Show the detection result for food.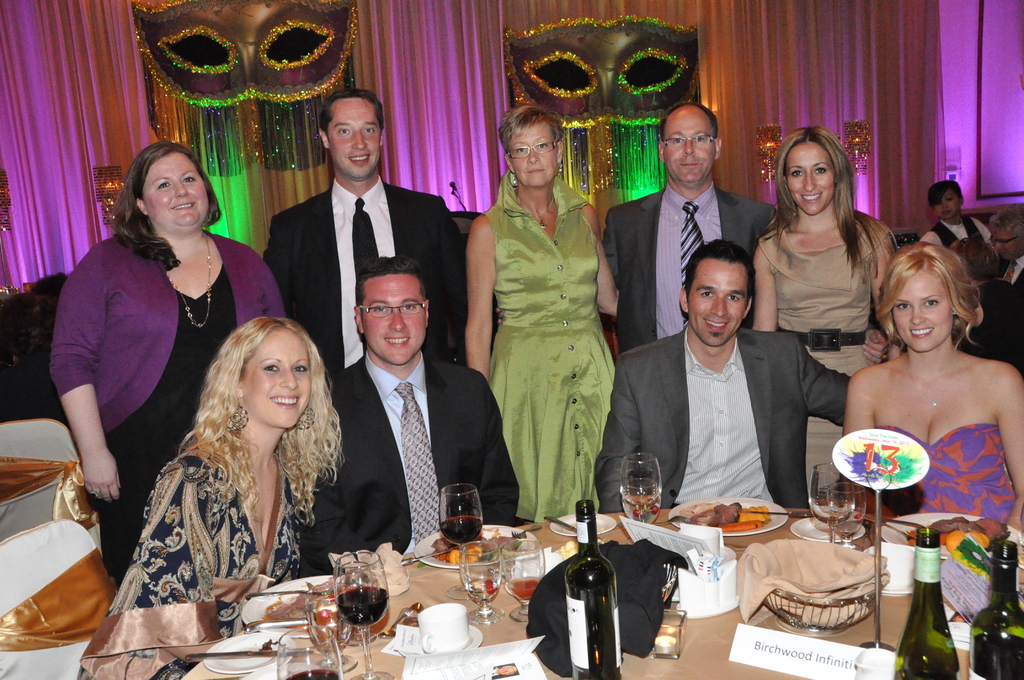
904/513/1006/553.
